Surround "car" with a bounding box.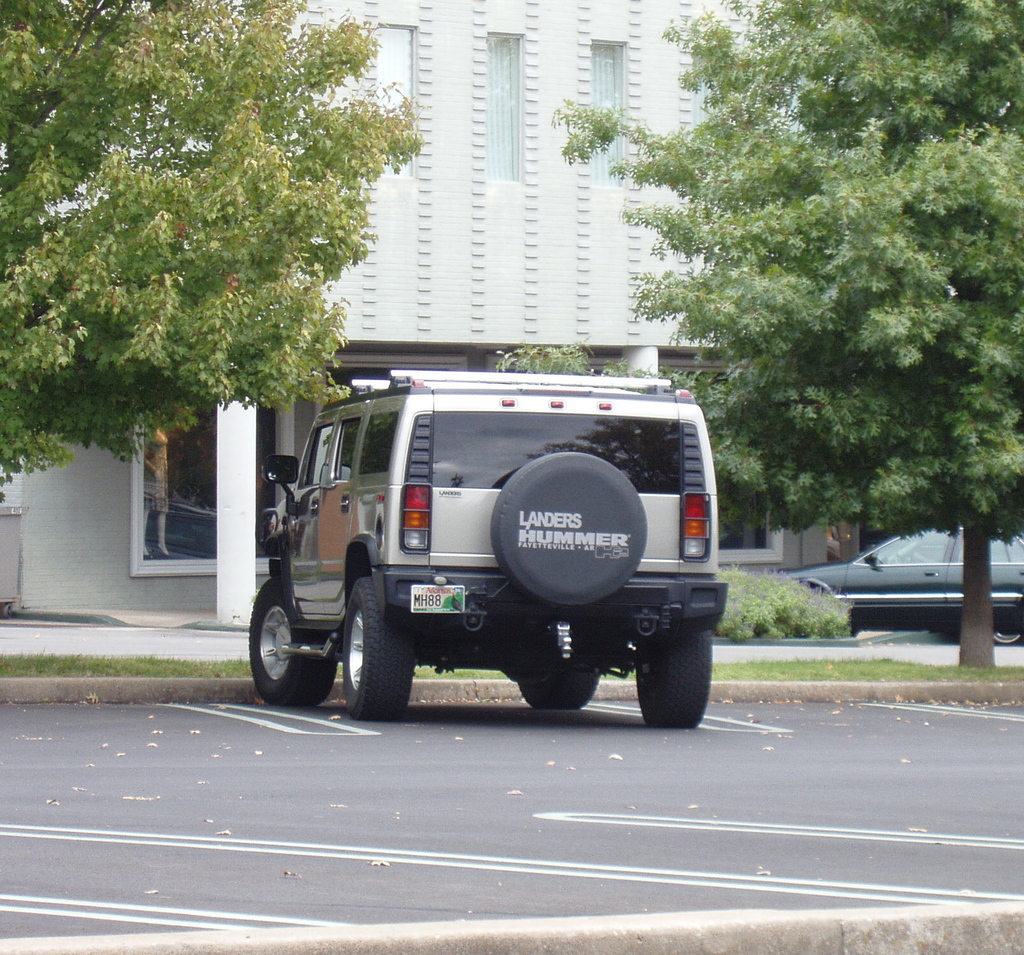
766,524,1023,647.
